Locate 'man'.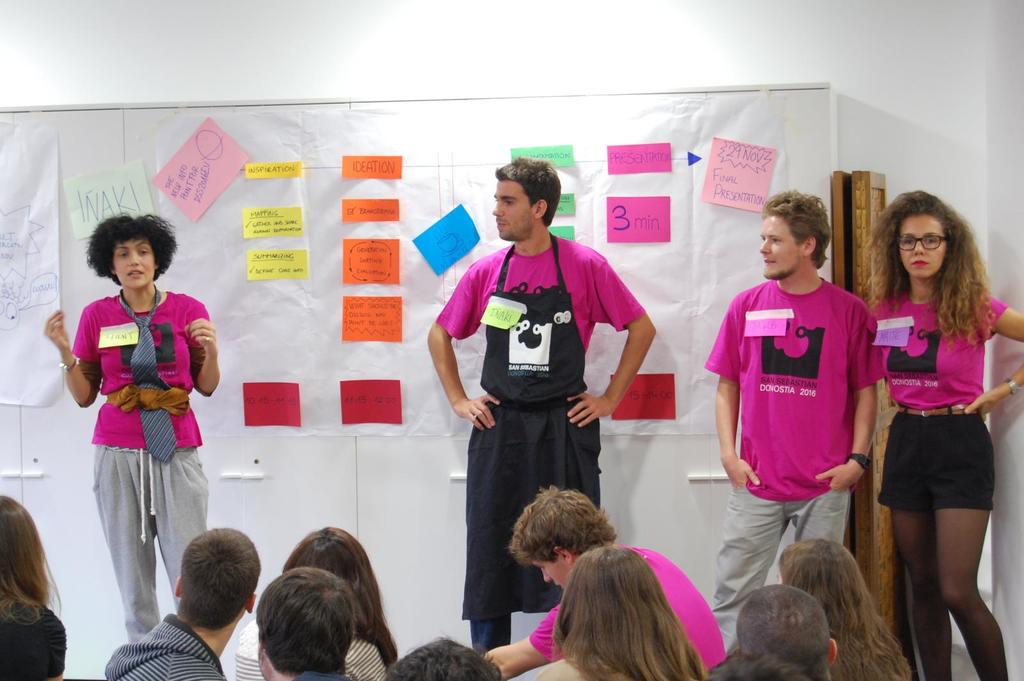
Bounding box: rect(488, 483, 726, 677).
